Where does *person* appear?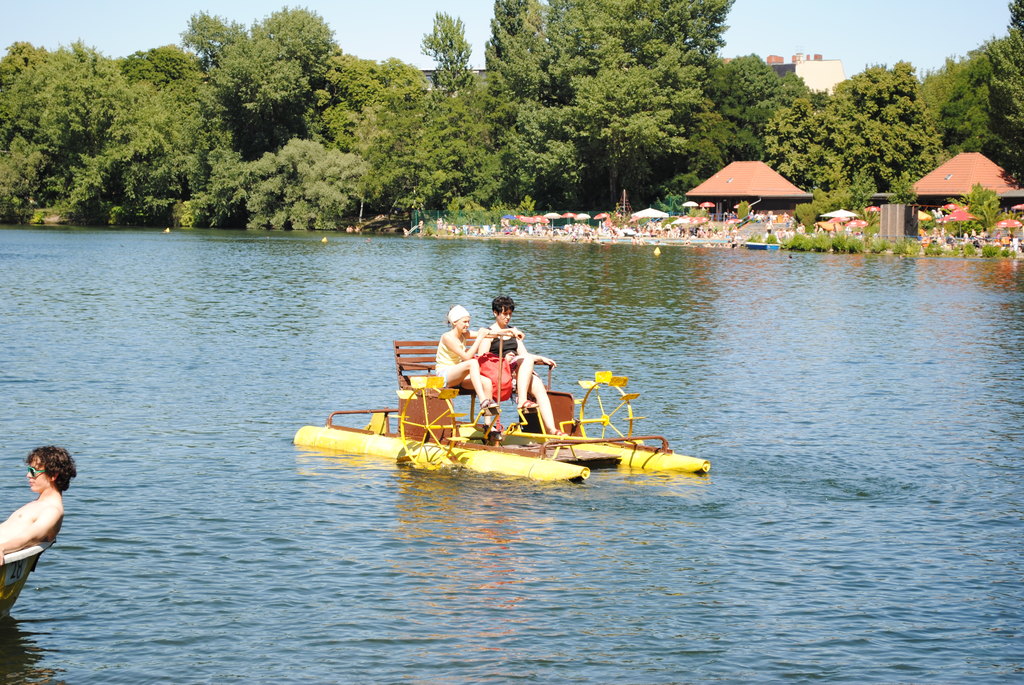
Appears at {"left": 562, "top": 223, "right": 589, "bottom": 240}.
